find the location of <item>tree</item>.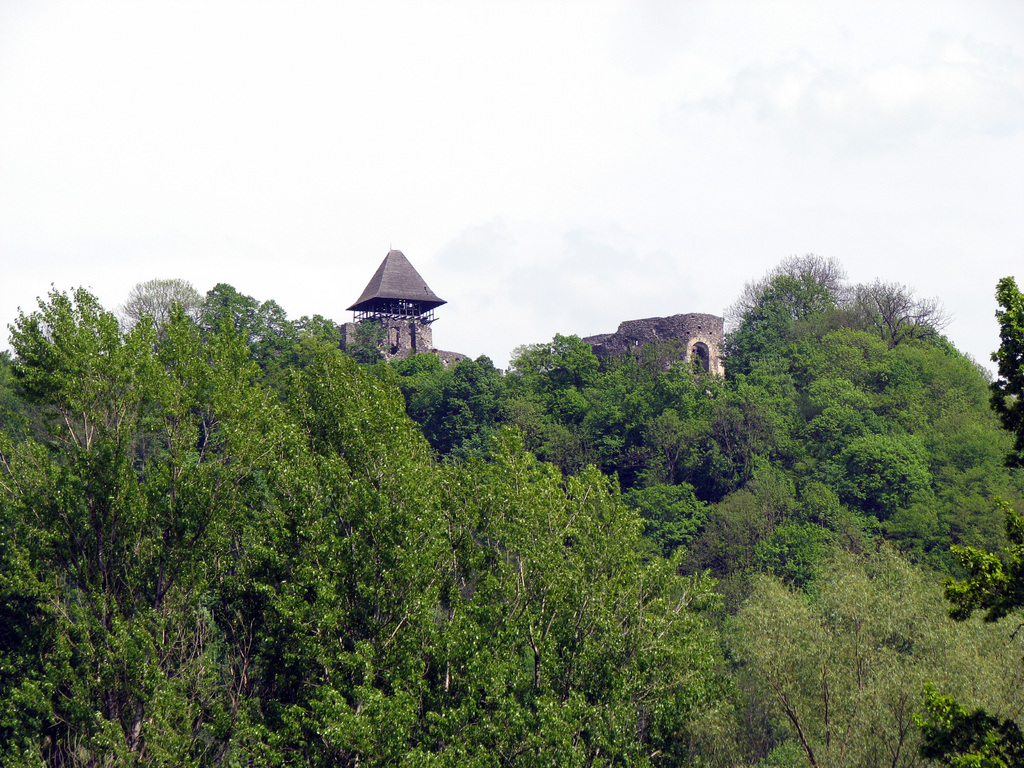
Location: left=149, top=308, right=476, bottom=767.
